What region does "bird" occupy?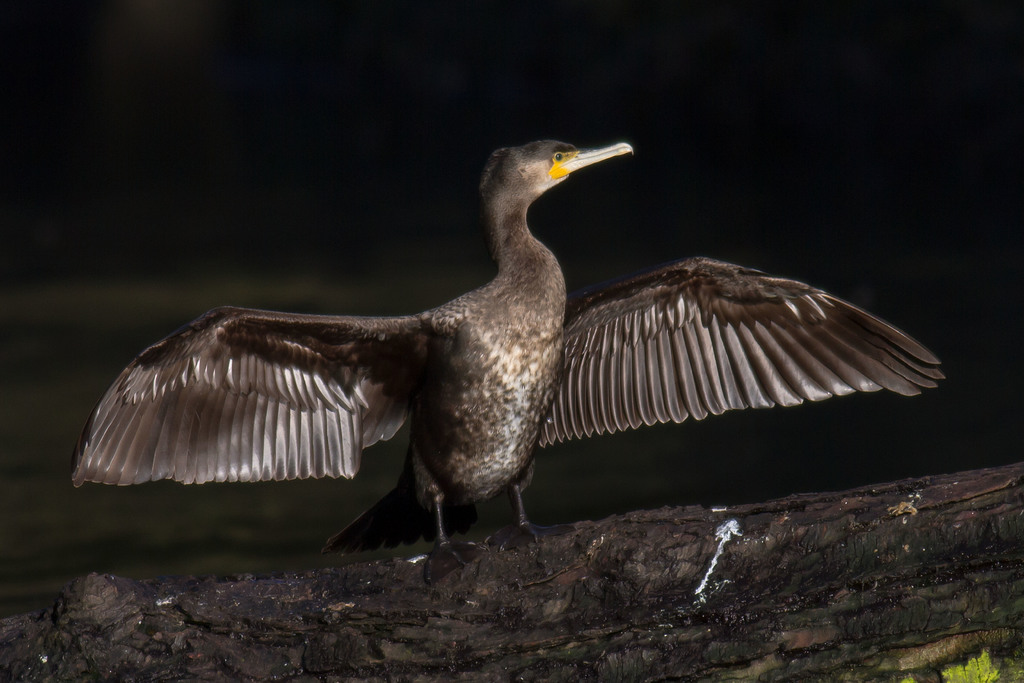
locate(124, 135, 845, 575).
